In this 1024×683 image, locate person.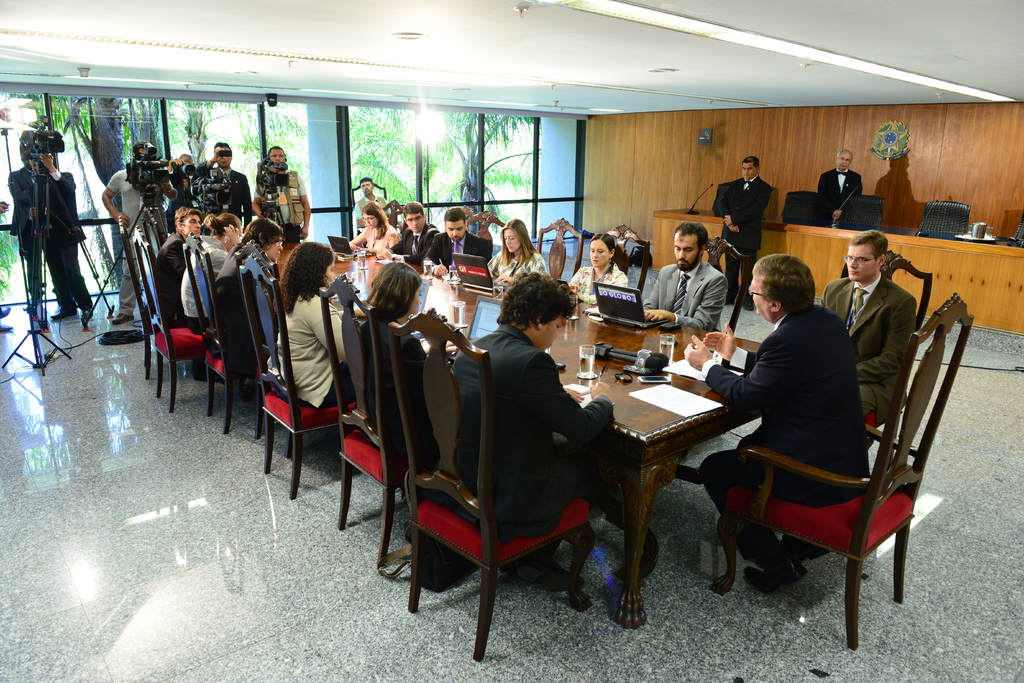
Bounding box: bbox(707, 152, 777, 309).
